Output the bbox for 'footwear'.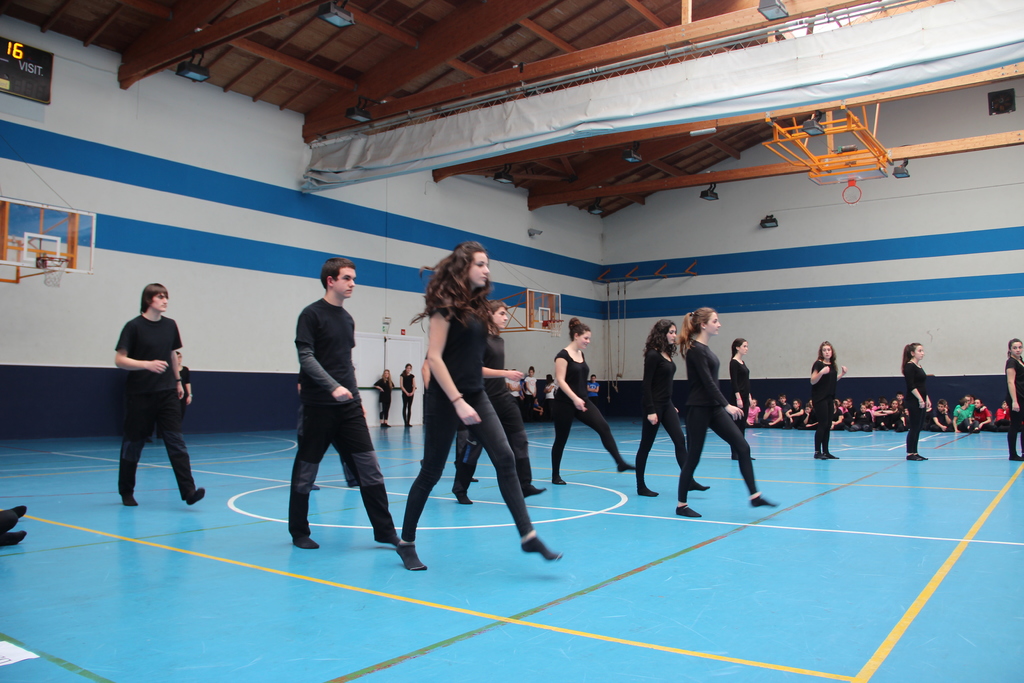
rect(828, 453, 842, 460).
